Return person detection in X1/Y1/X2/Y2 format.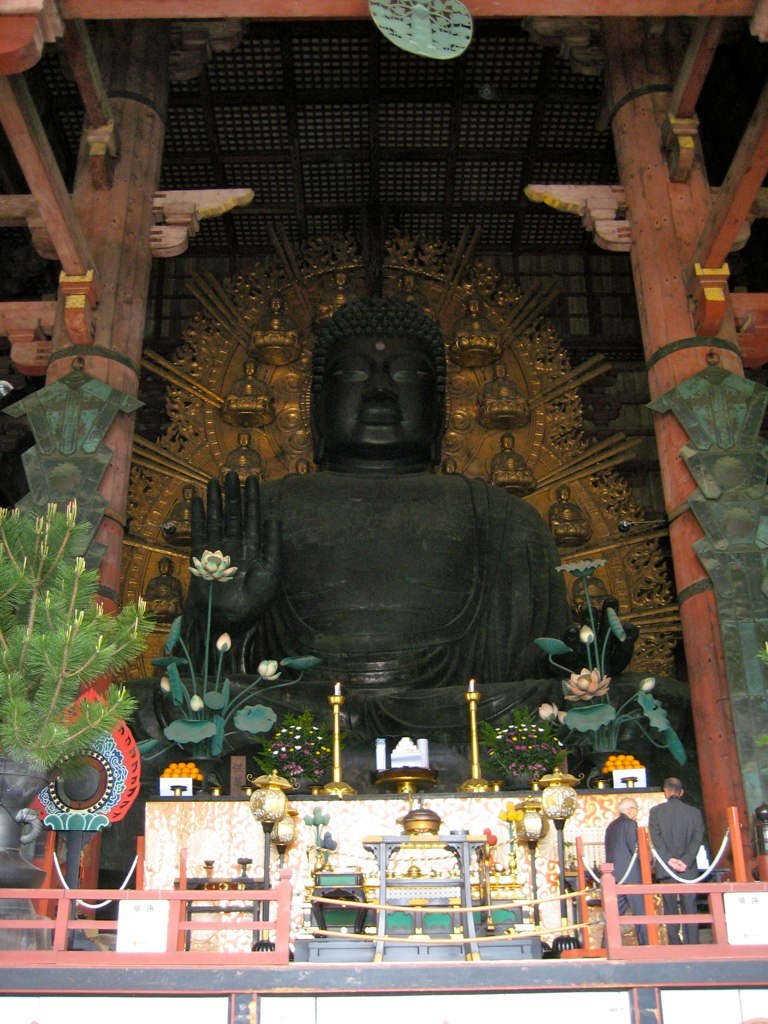
472/352/534/429.
